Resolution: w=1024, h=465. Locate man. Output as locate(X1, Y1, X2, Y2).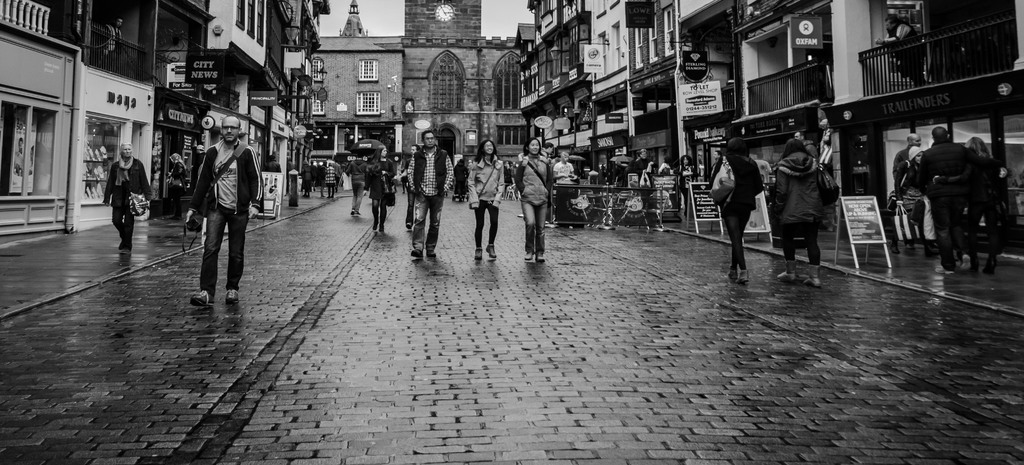
locate(907, 121, 975, 273).
